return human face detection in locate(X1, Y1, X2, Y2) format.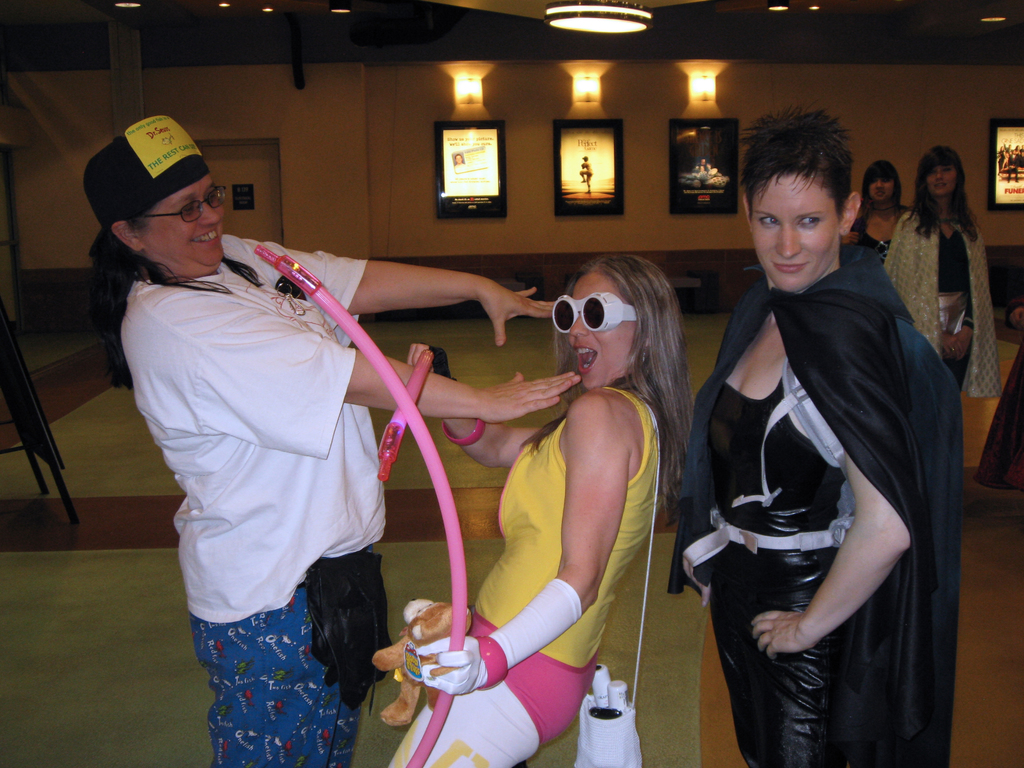
locate(570, 275, 637, 388).
